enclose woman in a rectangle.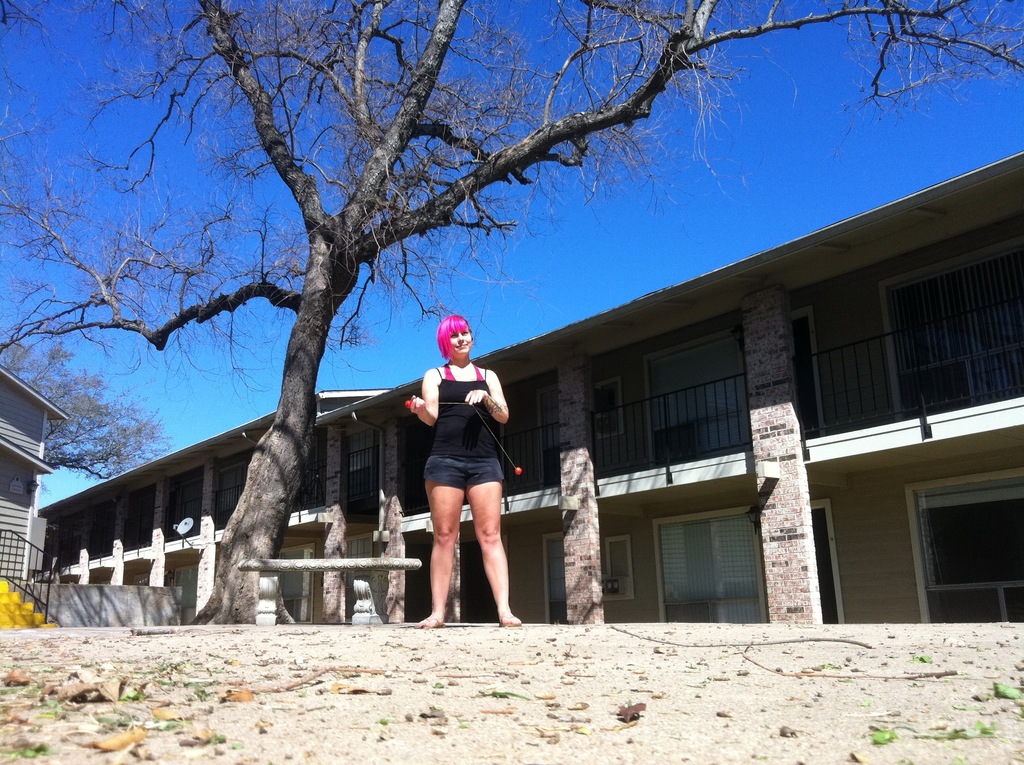
{"left": 401, "top": 312, "right": 524, "bottom": 626}.
